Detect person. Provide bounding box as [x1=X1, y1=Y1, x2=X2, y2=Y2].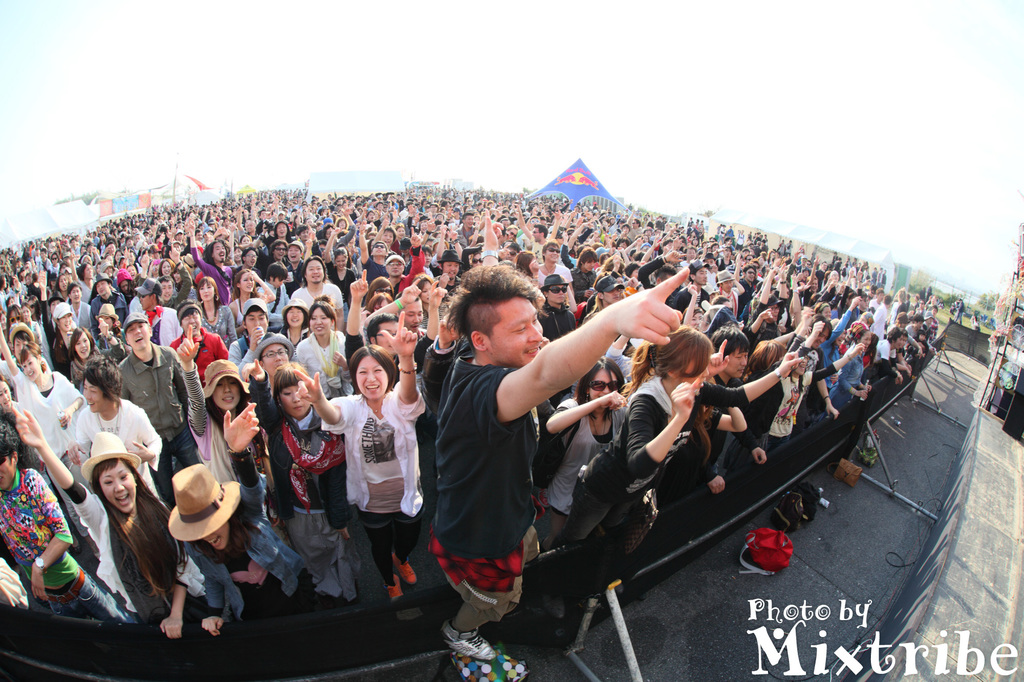
[x1=536, y1=325, x2=804, y2=622].
